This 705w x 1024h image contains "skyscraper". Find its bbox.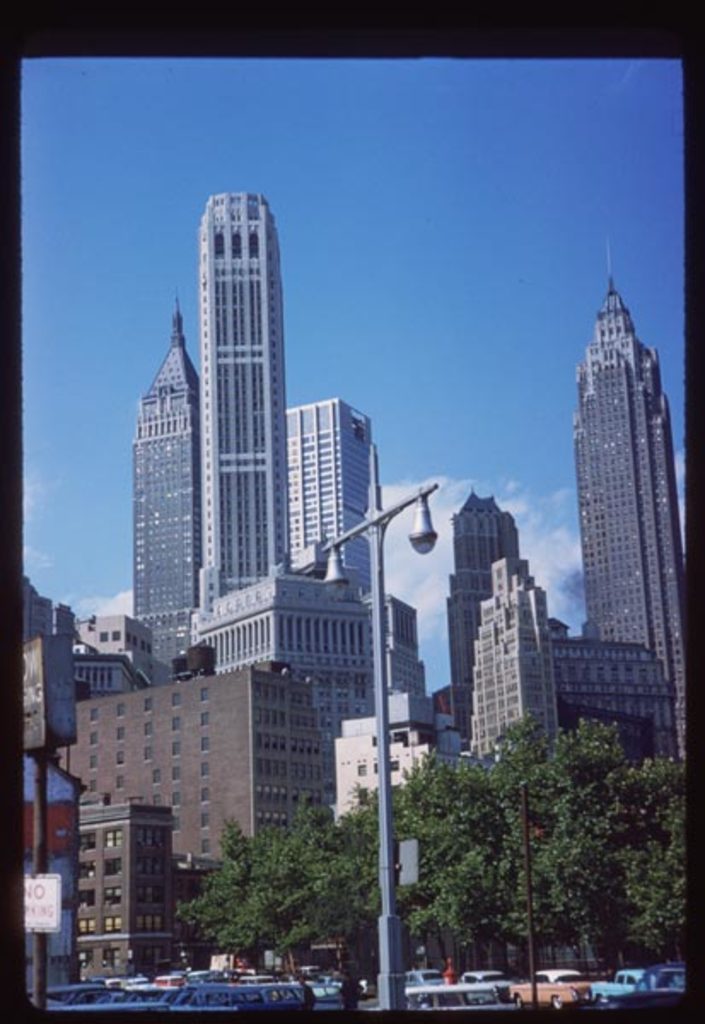
BBox(577, 229, 685, 758).
